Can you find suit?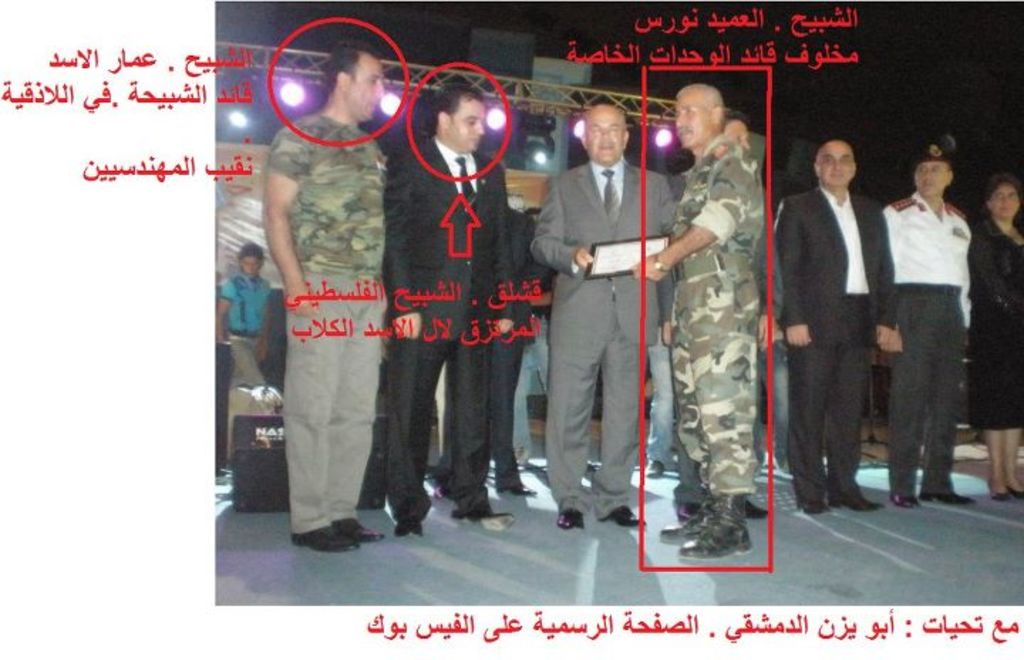
Yes, bounding box: [488,206,550,486].
